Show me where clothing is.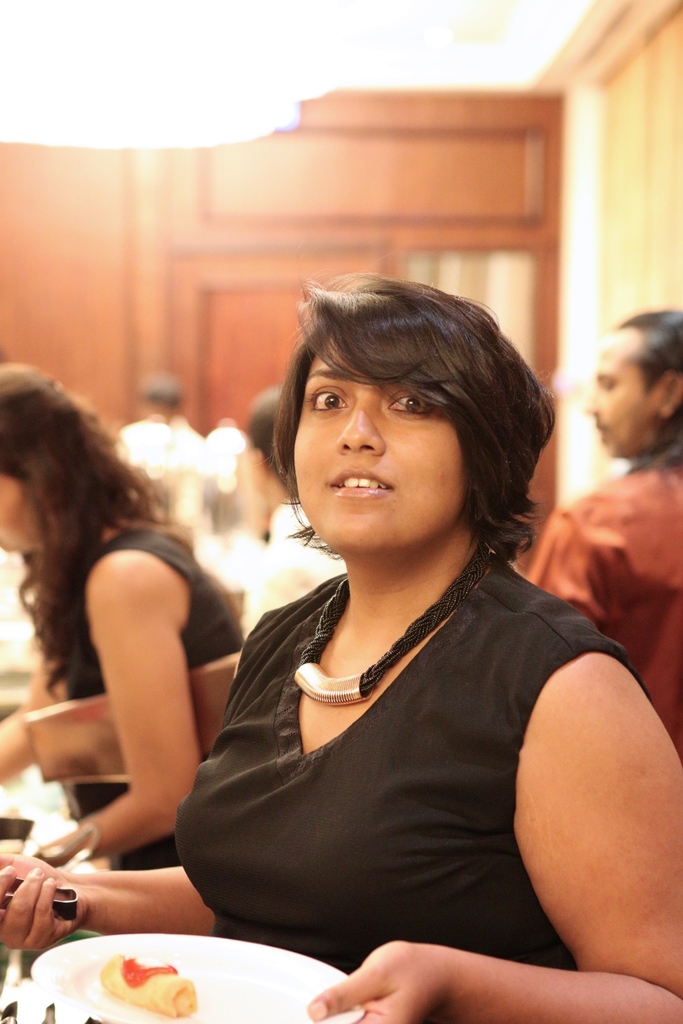
clothing is at 149, 497, 635, 984.
